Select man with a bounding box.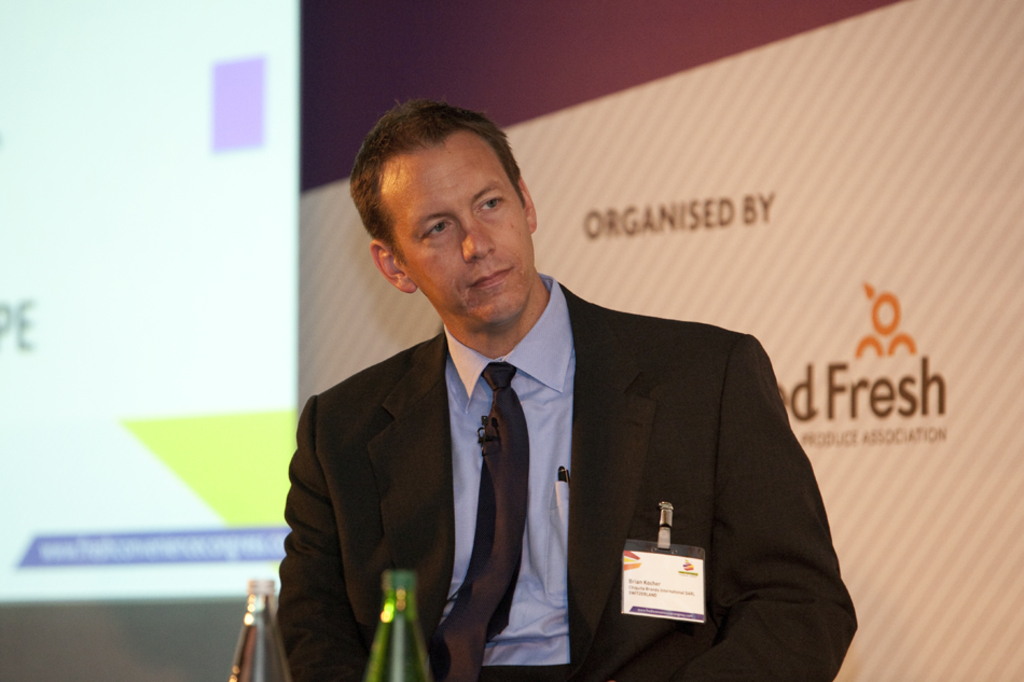
box(273, 136, 872, 666).
